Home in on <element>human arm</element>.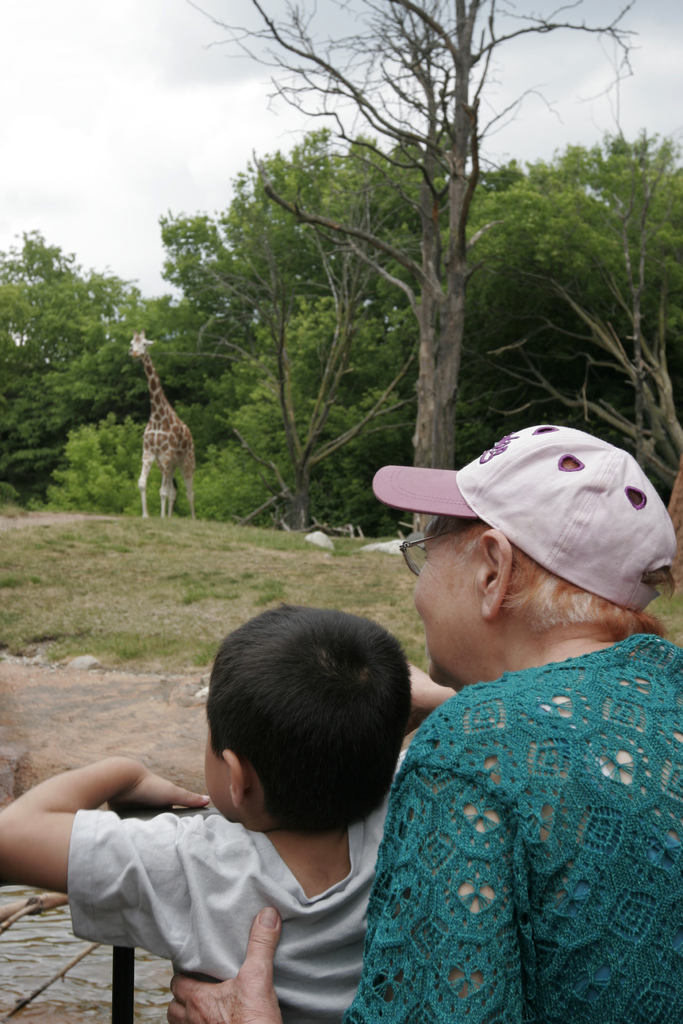
Homed in at 0:742:218:950.
